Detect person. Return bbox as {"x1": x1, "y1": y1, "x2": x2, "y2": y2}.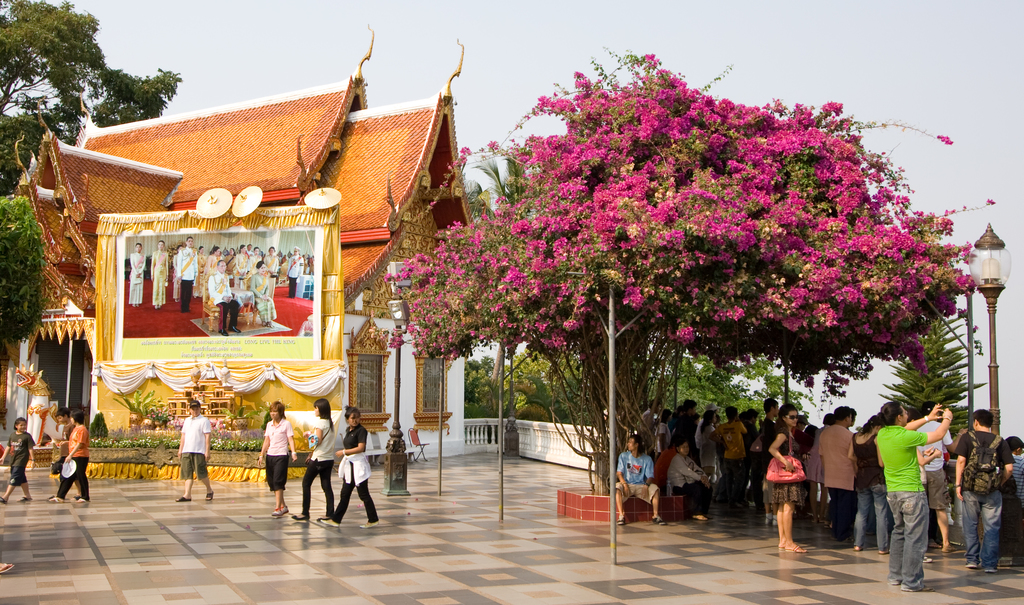
{"x1": 49, "y1": 412, "x2": 90, "y2": 502}.
